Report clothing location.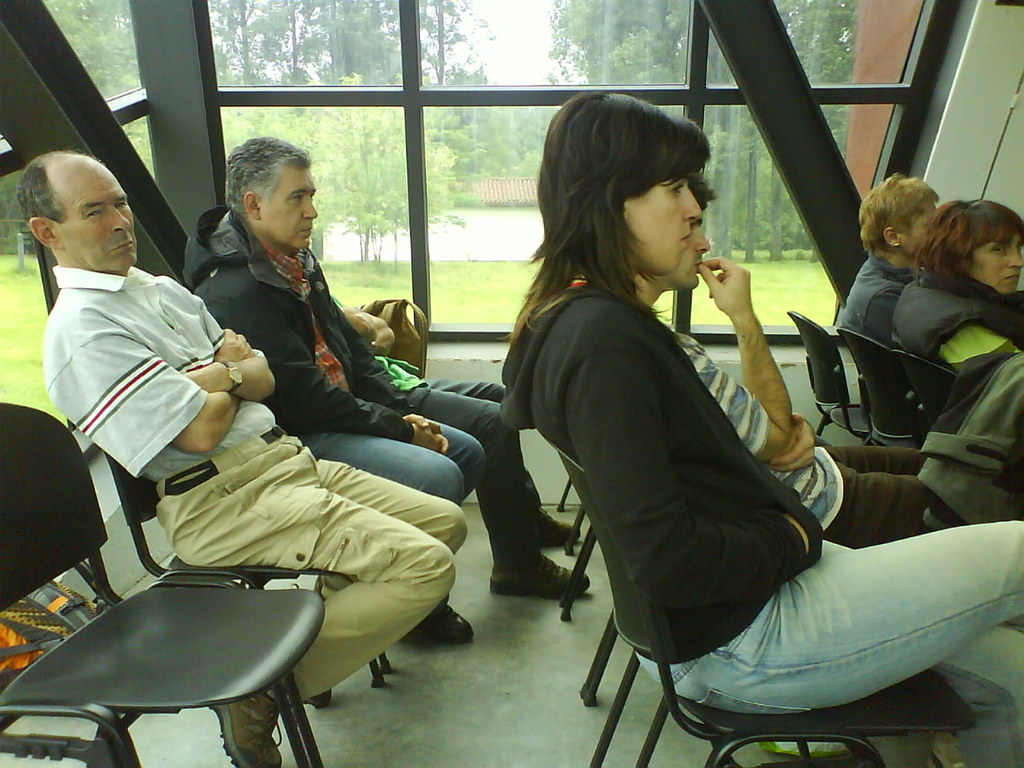
Report: 894 270 1023 370.
